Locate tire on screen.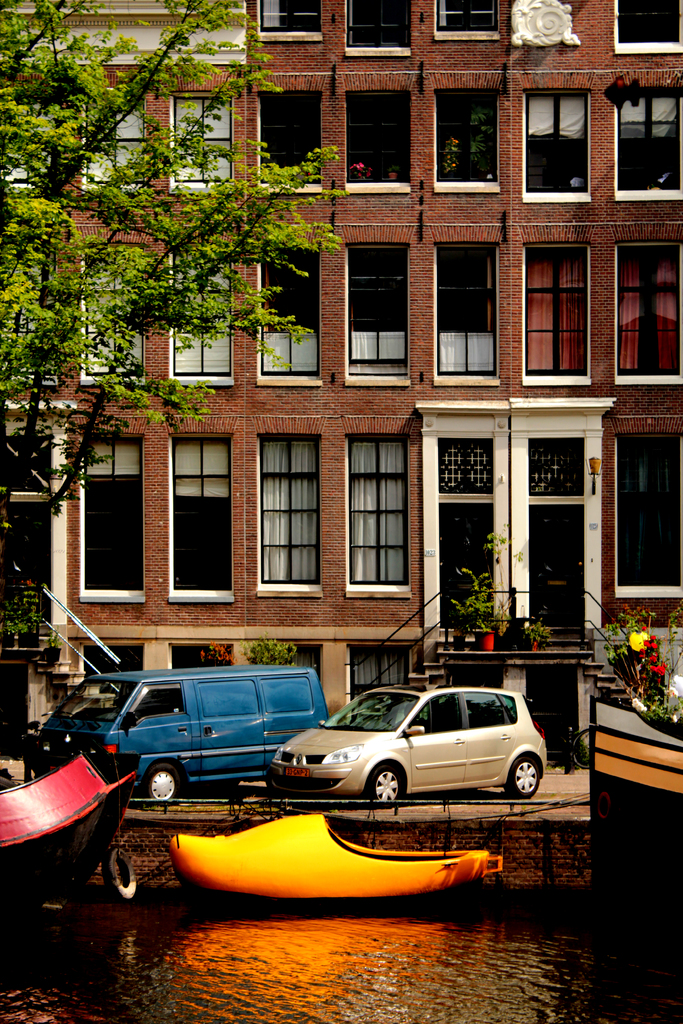
On screen at bbox(147, 765, 178, 798).
